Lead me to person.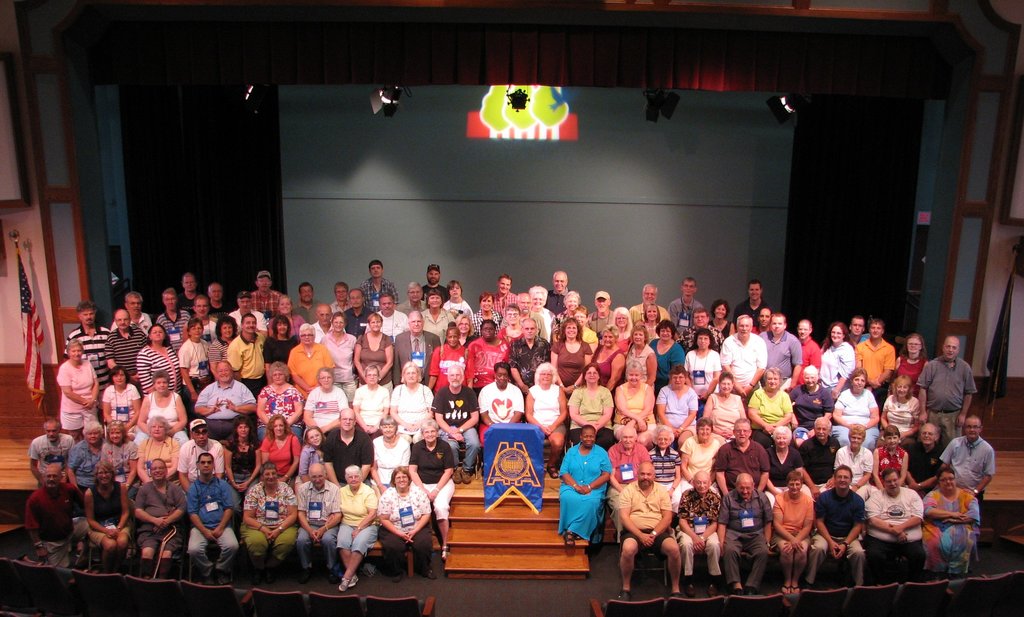
Lead to bbox=[626, 325, 656, 386].
